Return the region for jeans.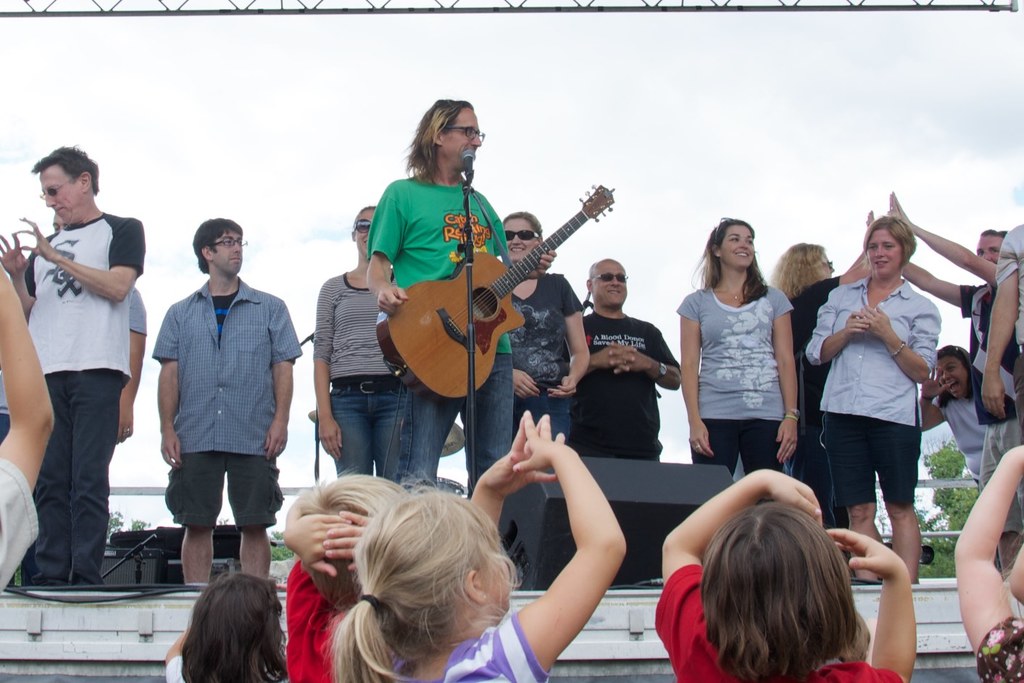
(x1=326, y1=378, x2=407, y2=487).
